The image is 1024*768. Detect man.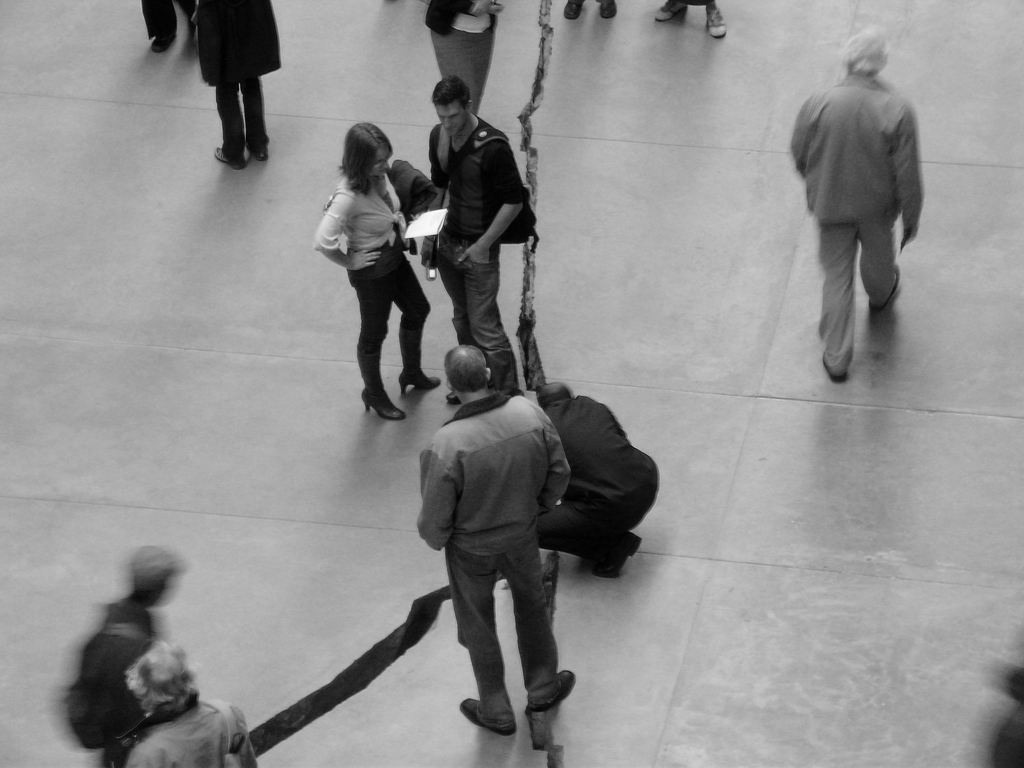
Detection: box=[59, 541, 181, 764].
